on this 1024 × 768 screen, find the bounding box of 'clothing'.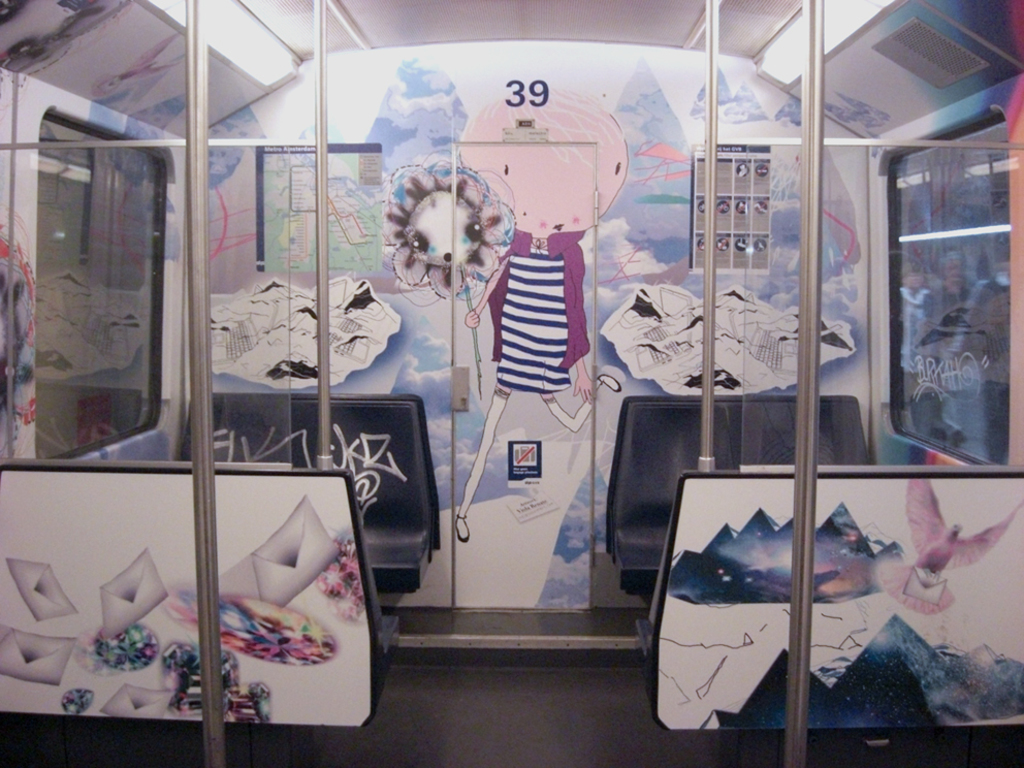
Bounding box: [483,225,589,392].
